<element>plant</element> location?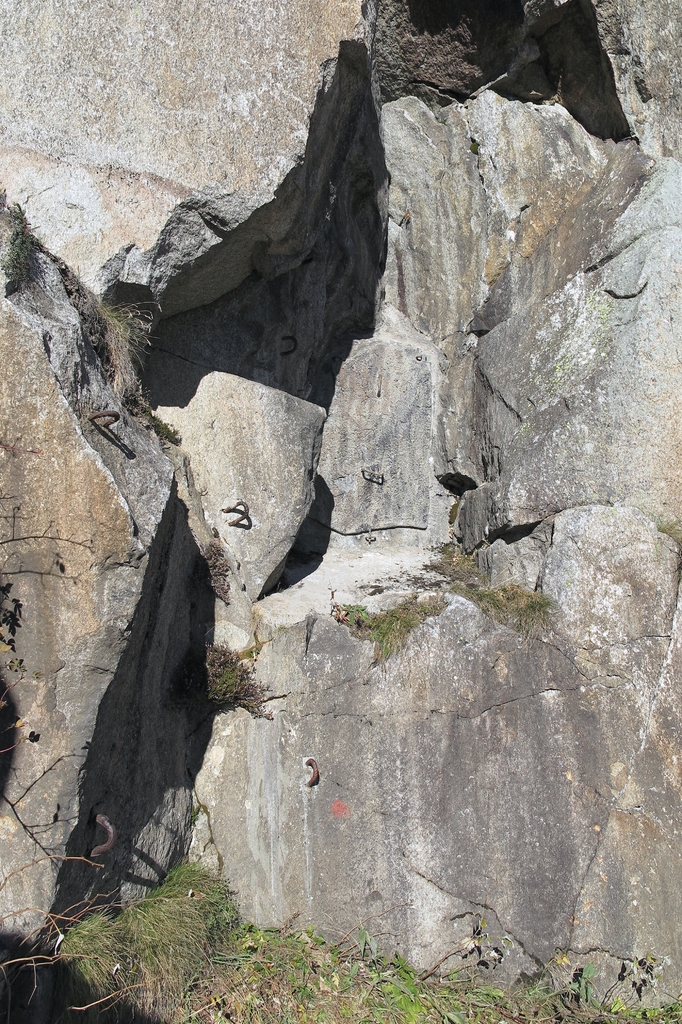
[left=330, top=595, right=394, bottom=665]
